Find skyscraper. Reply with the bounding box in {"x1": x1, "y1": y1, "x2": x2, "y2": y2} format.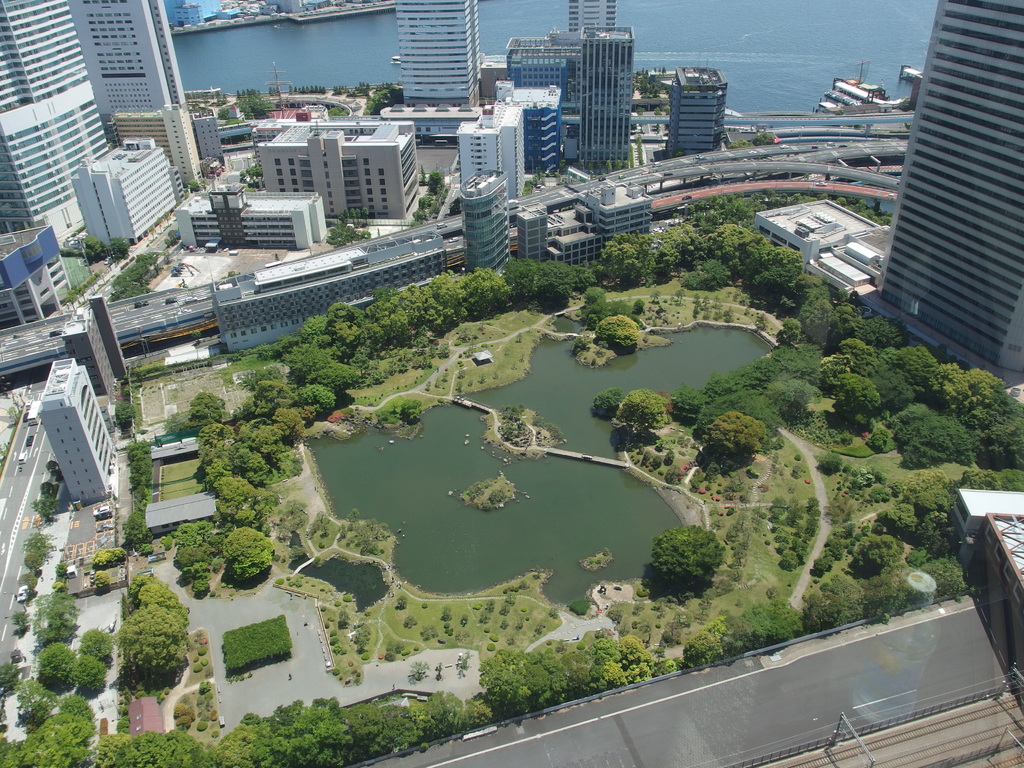
{"x1": 0, "y1": 0, "x2": 116, "y2": 244}.
